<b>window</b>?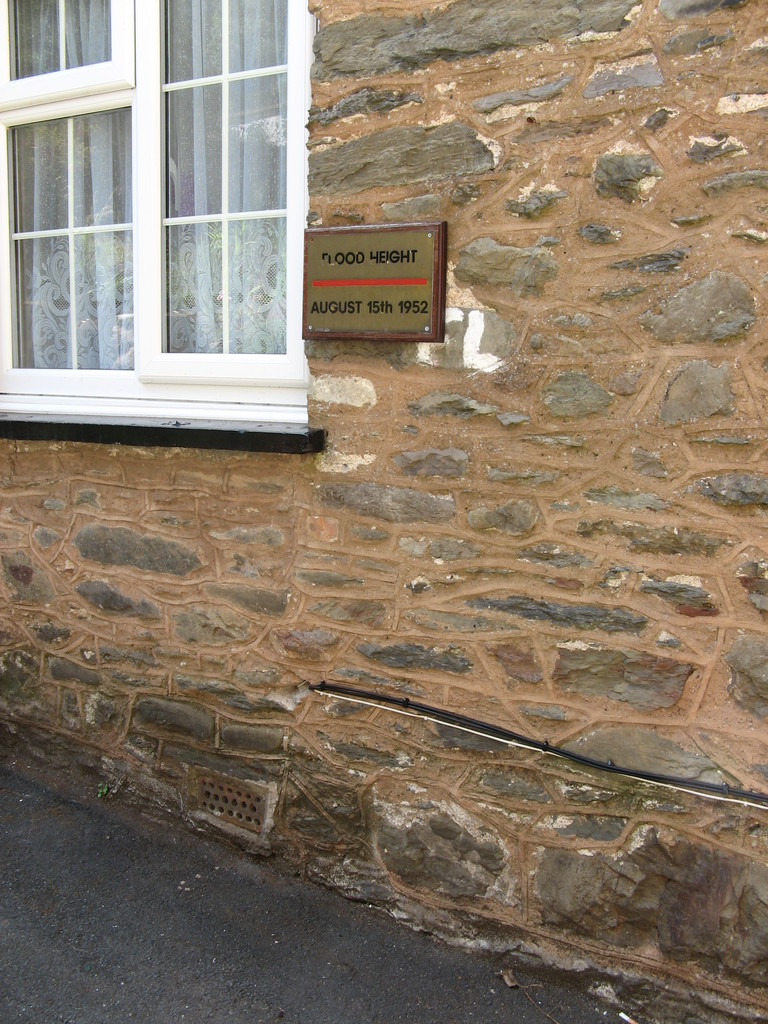
[left=15, top=13, right=301, bottom=403]
